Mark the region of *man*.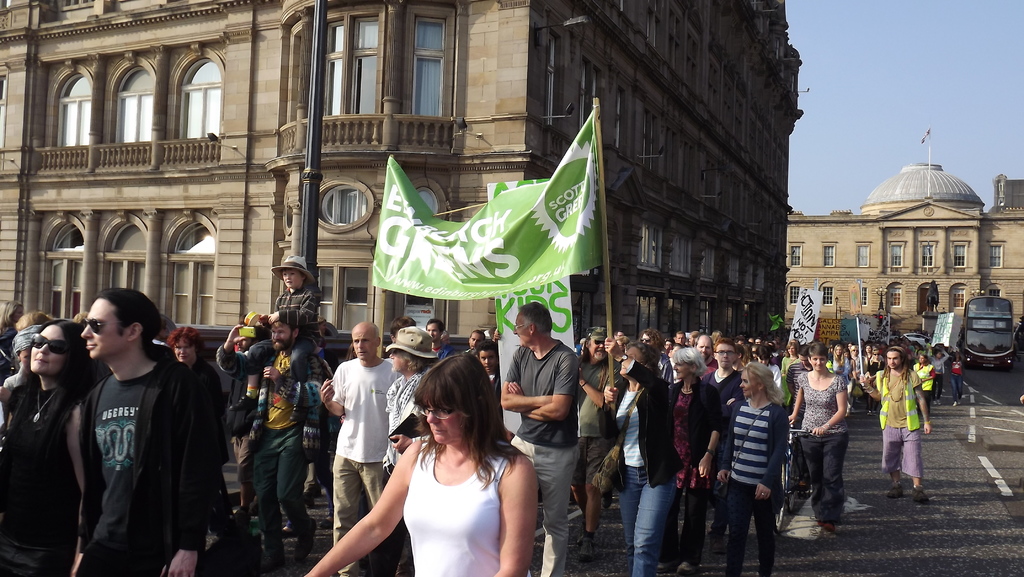
Region: {"x1": 498, "y1": 300, "x2": 581, "y2": 576}.
